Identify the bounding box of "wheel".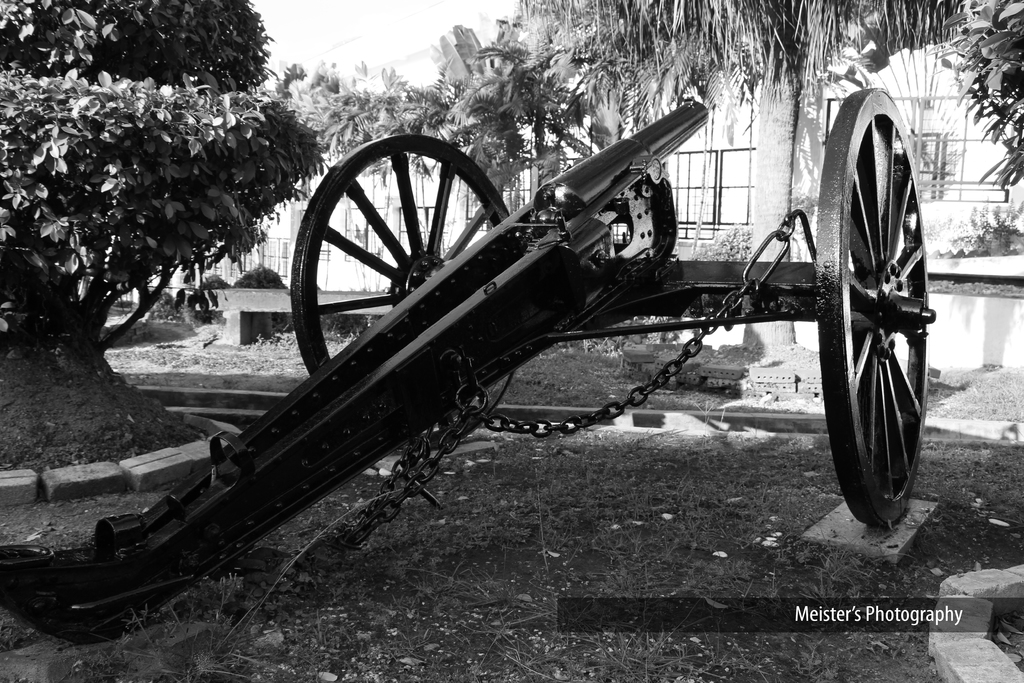
x1=289 y1=131 x2=517 y2=452.
